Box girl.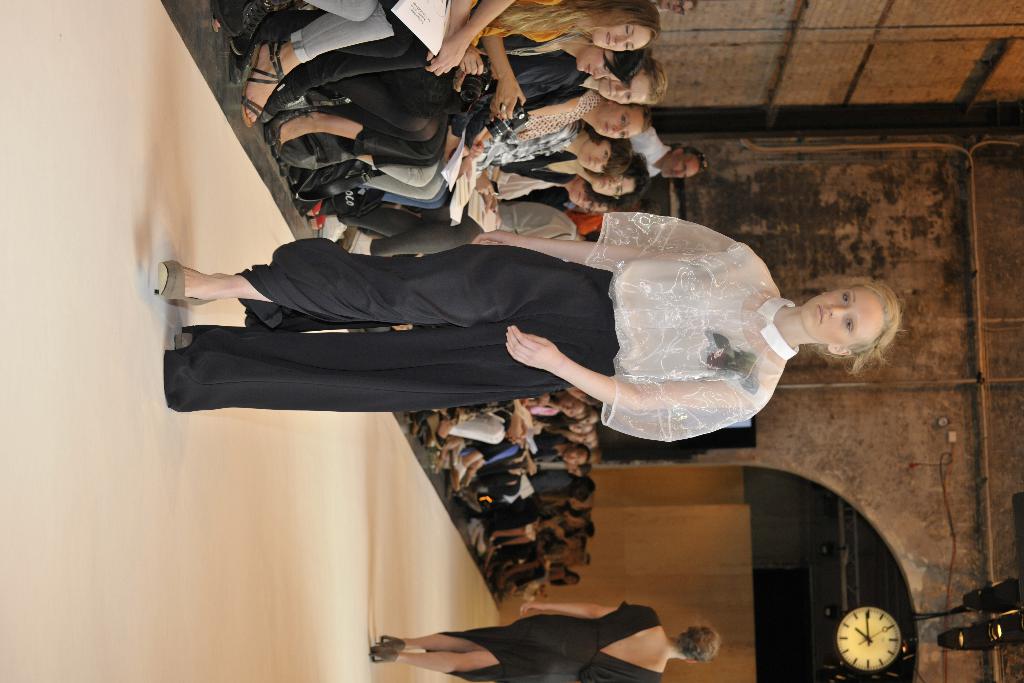
region(500, 92, 654, 131).
